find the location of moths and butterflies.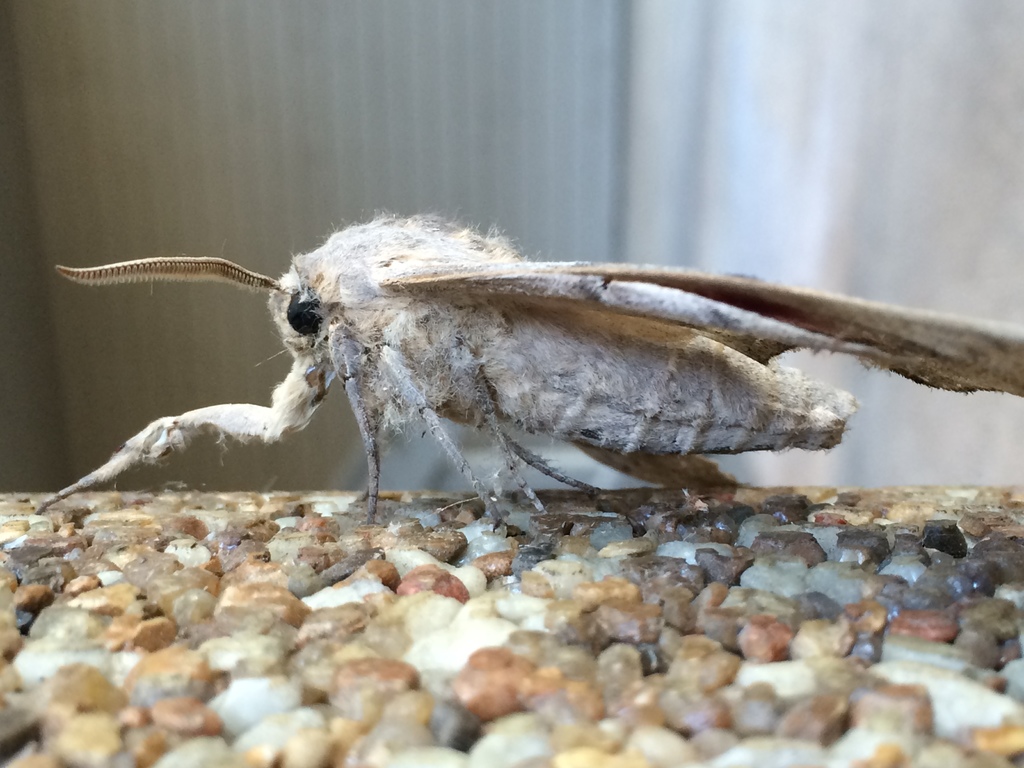
Location: [32, 211, 1023, 529].
